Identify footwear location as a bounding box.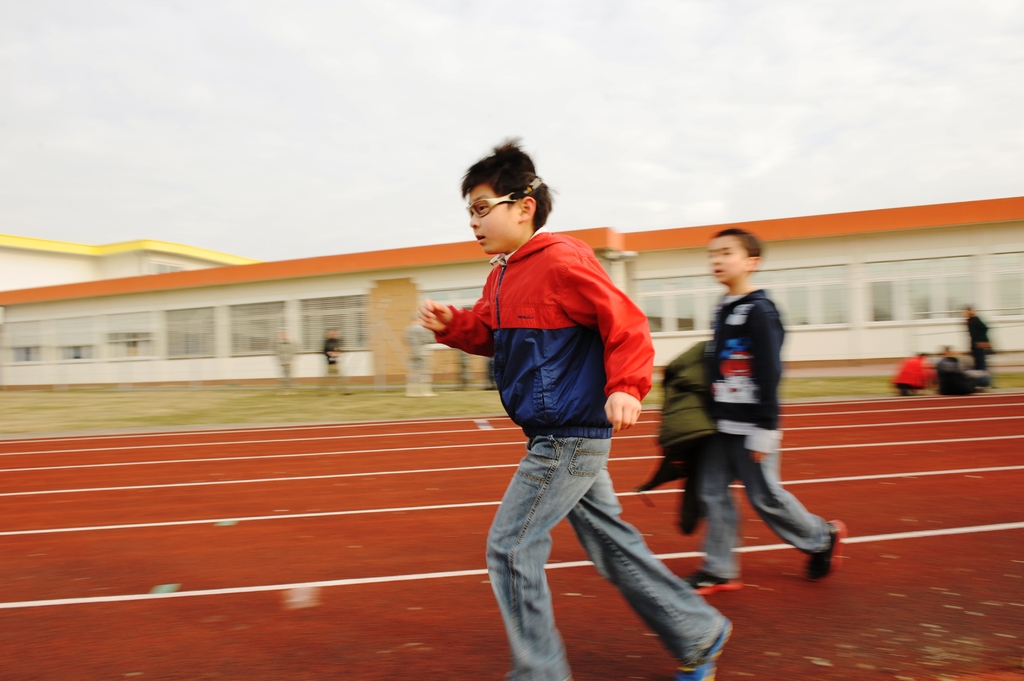
Rect(803, 519, 853, 583).
